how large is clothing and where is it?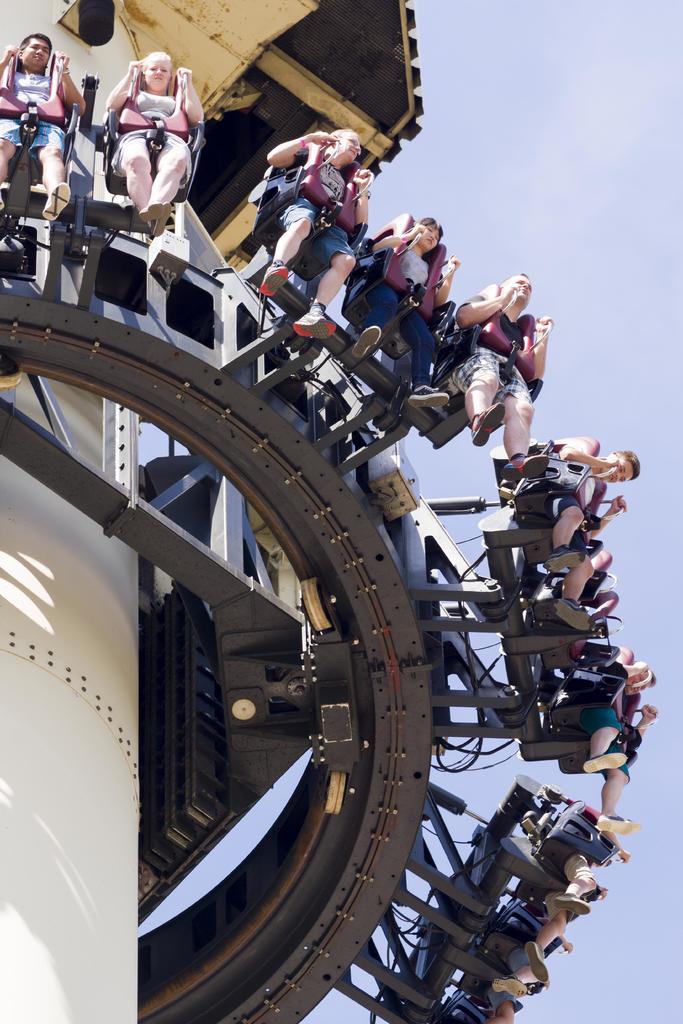
Bounding box: (456, 292, 531, 402).
